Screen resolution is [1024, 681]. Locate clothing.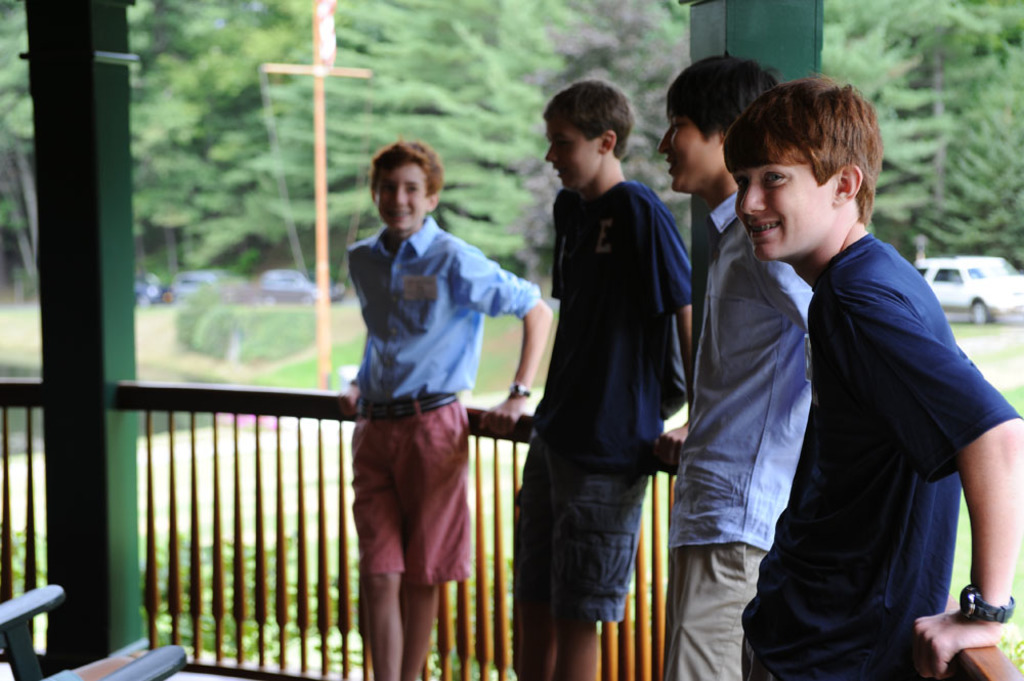
x1=658 y1=542 x2=767 y2=680.
